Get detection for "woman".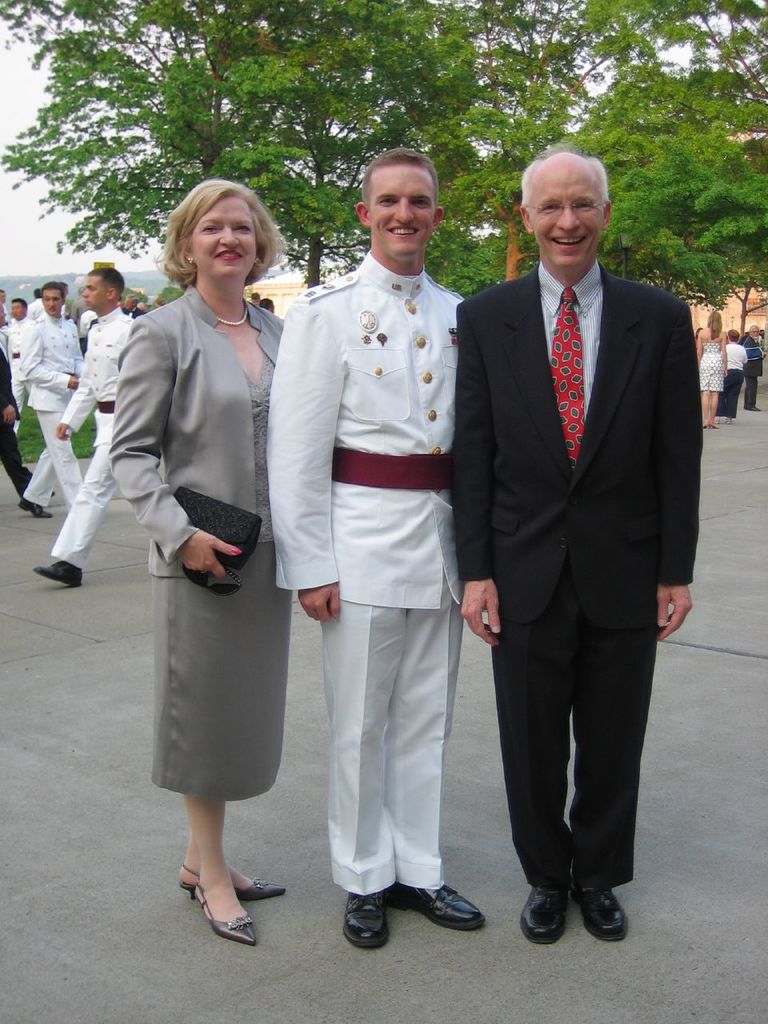
Detection: <region>106, 192, 302, 872</region>.
